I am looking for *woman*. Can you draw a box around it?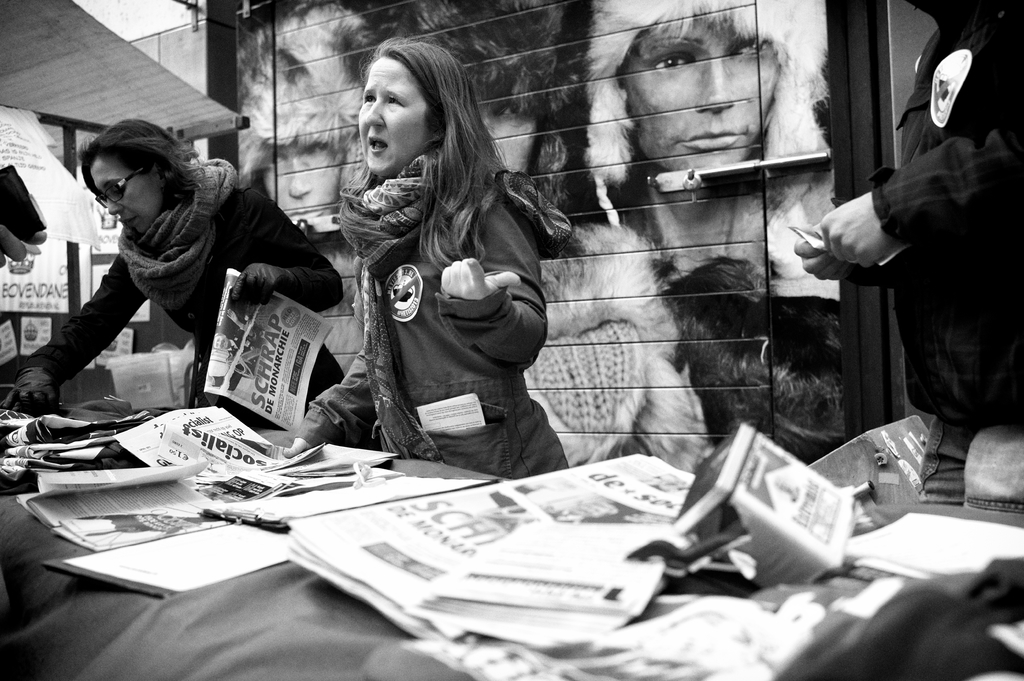
Sure, the bounding box is [left=301, top=48, right=570, bottom=477].
